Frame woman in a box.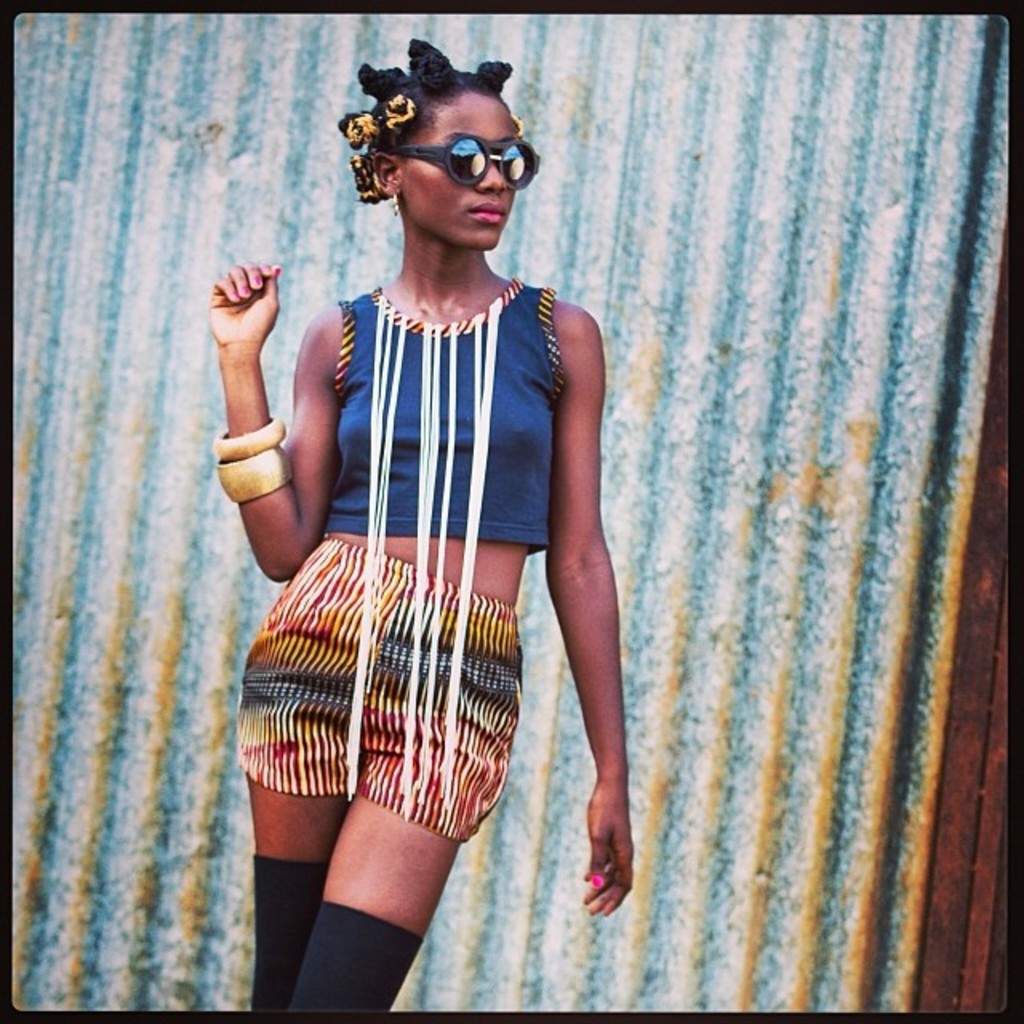
bbox=[205, 32, 646, 1013].
